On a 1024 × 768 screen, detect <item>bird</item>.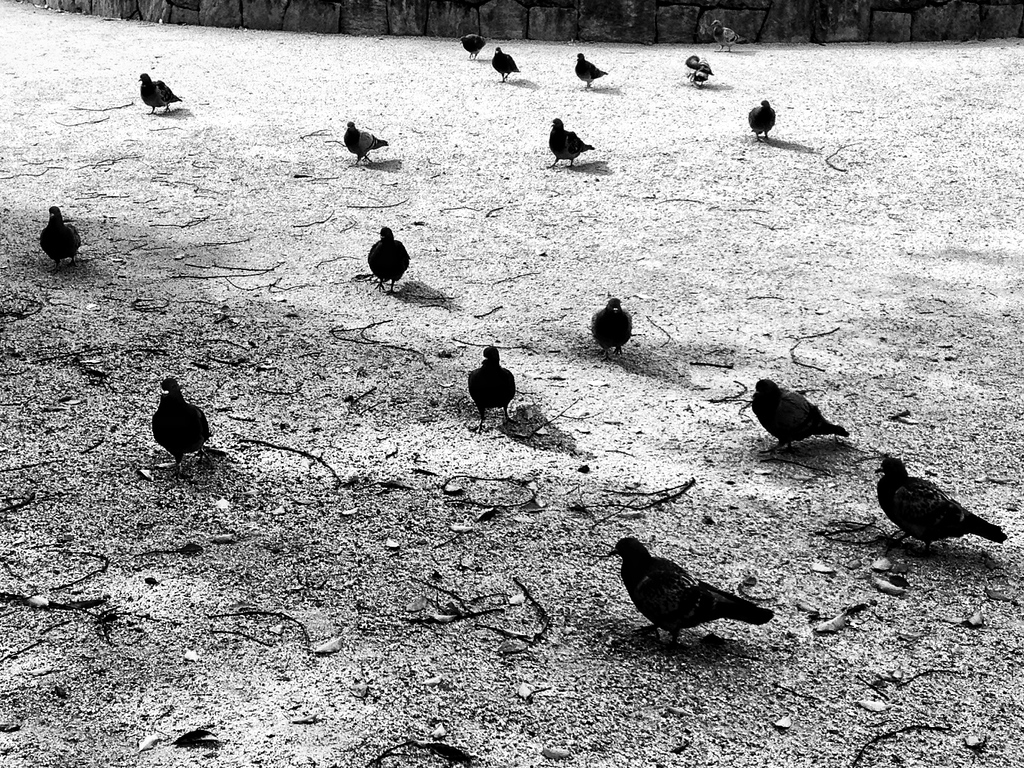
470, 348, 516, 430.
